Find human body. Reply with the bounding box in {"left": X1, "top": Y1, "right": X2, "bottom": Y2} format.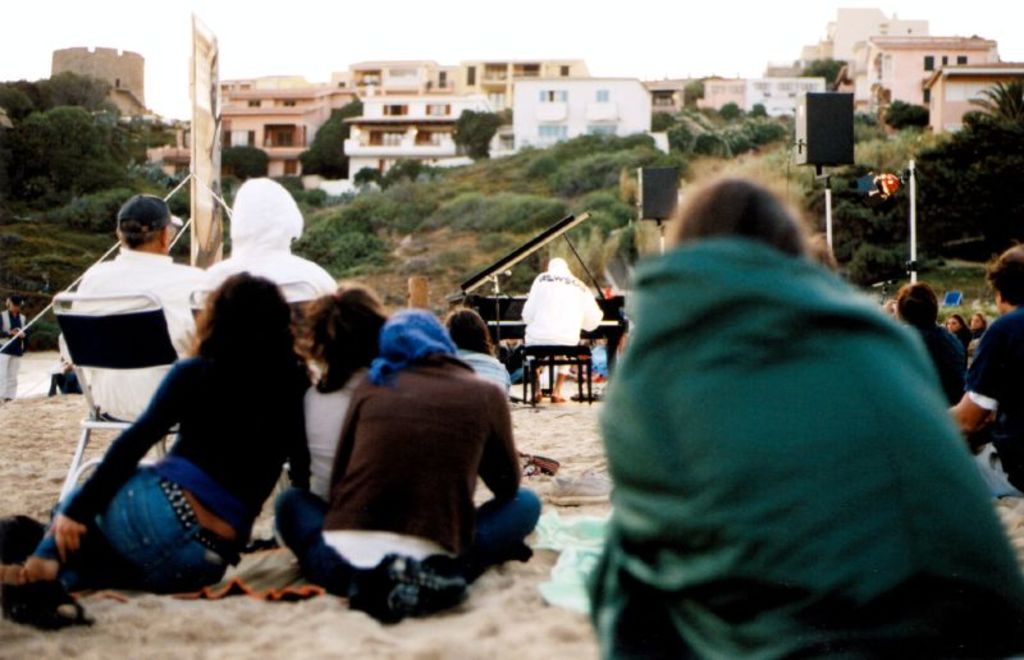
{"left": 0, "top": 352, "right": 310, "bottom": 590}.
